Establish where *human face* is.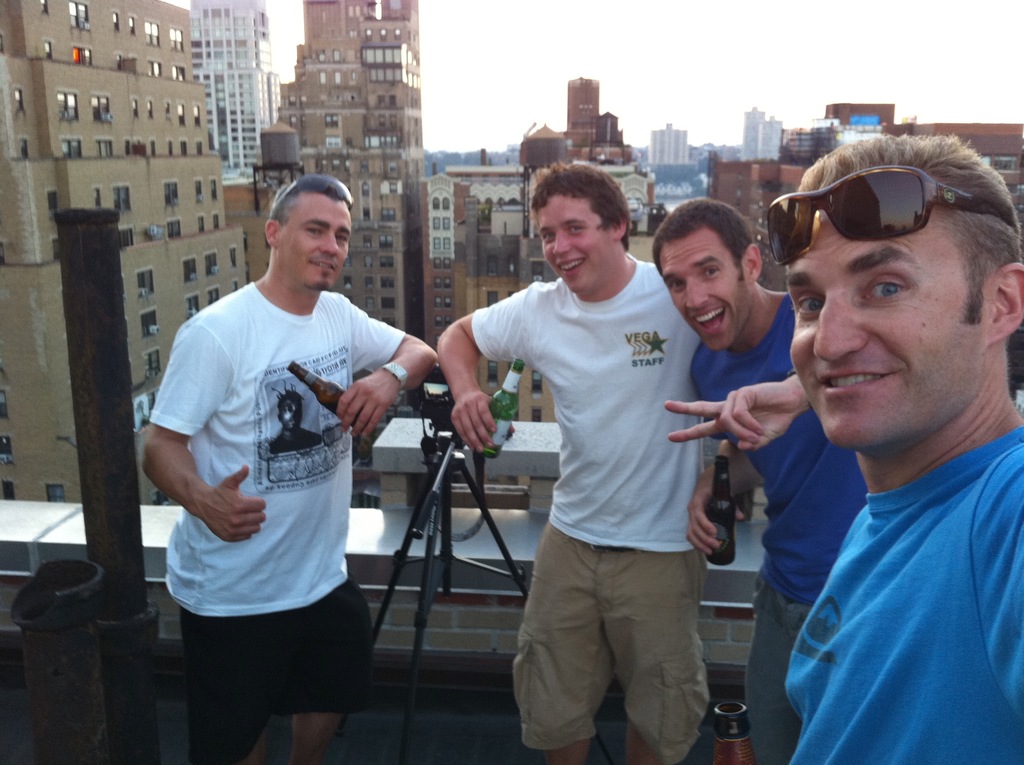
Established at bbox(774, 188, 1000, 453).
